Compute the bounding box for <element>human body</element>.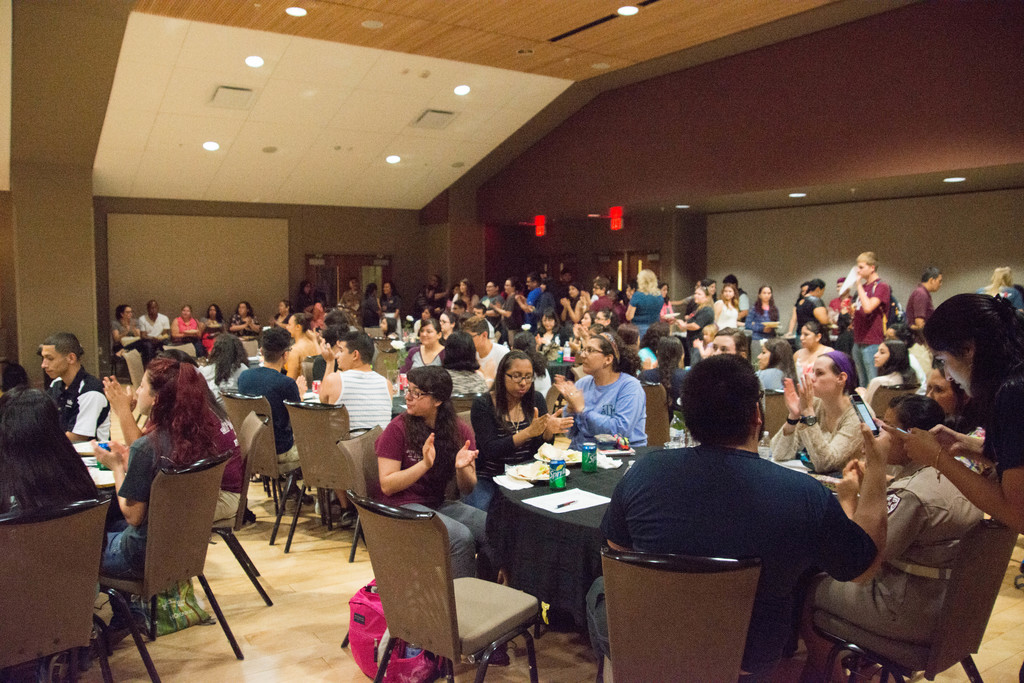
locate(624, 262, 661, 339).
